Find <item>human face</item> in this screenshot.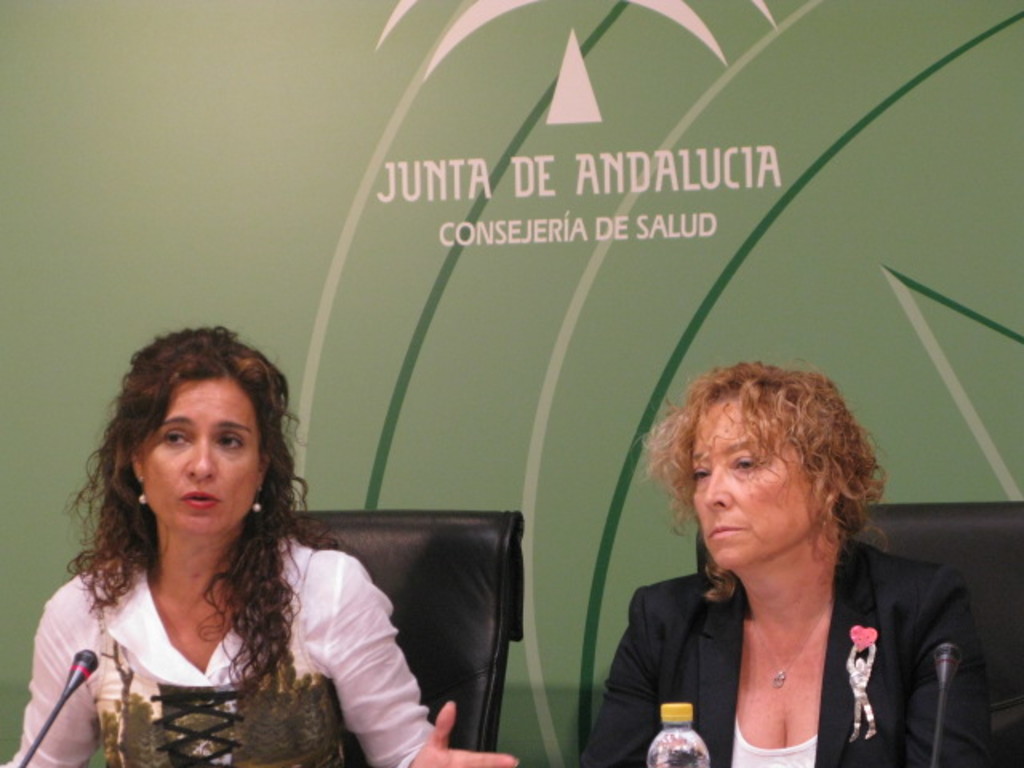
The bounding box for <item>human face</item> is <box>142,379,267,539</box>.
